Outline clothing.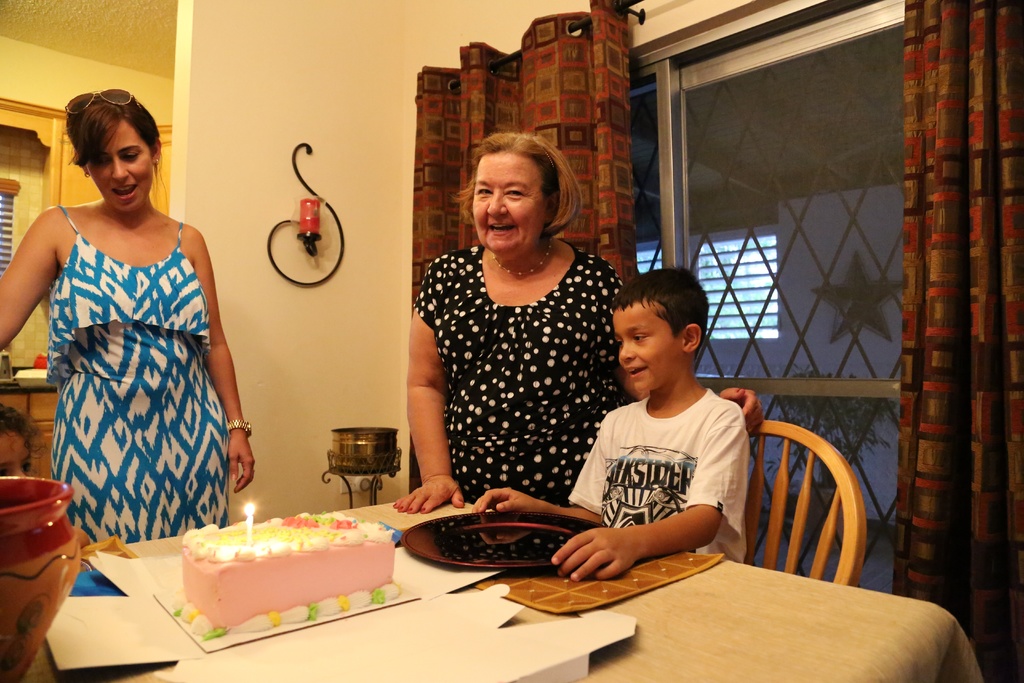
Outline: 410 233 634 512.
